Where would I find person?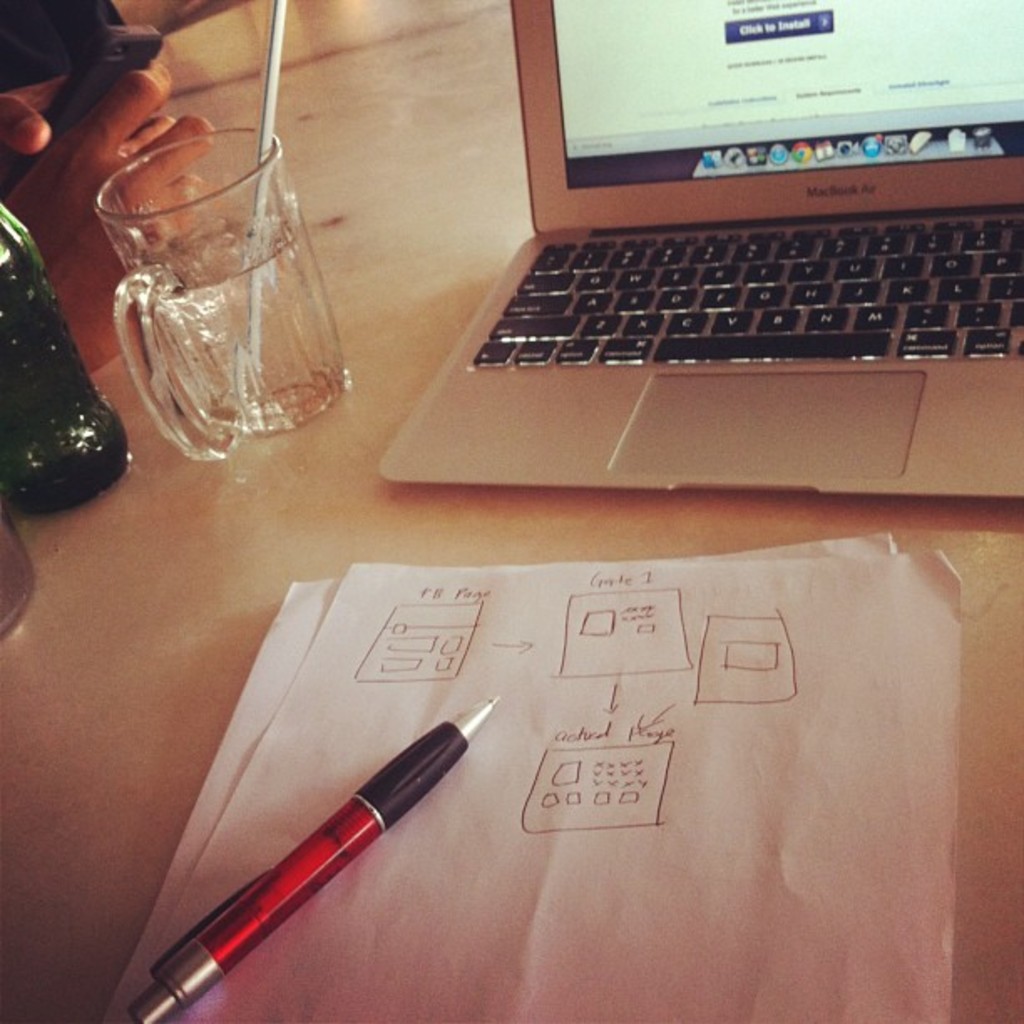
At bbox=(0, 77, 201, 375).
